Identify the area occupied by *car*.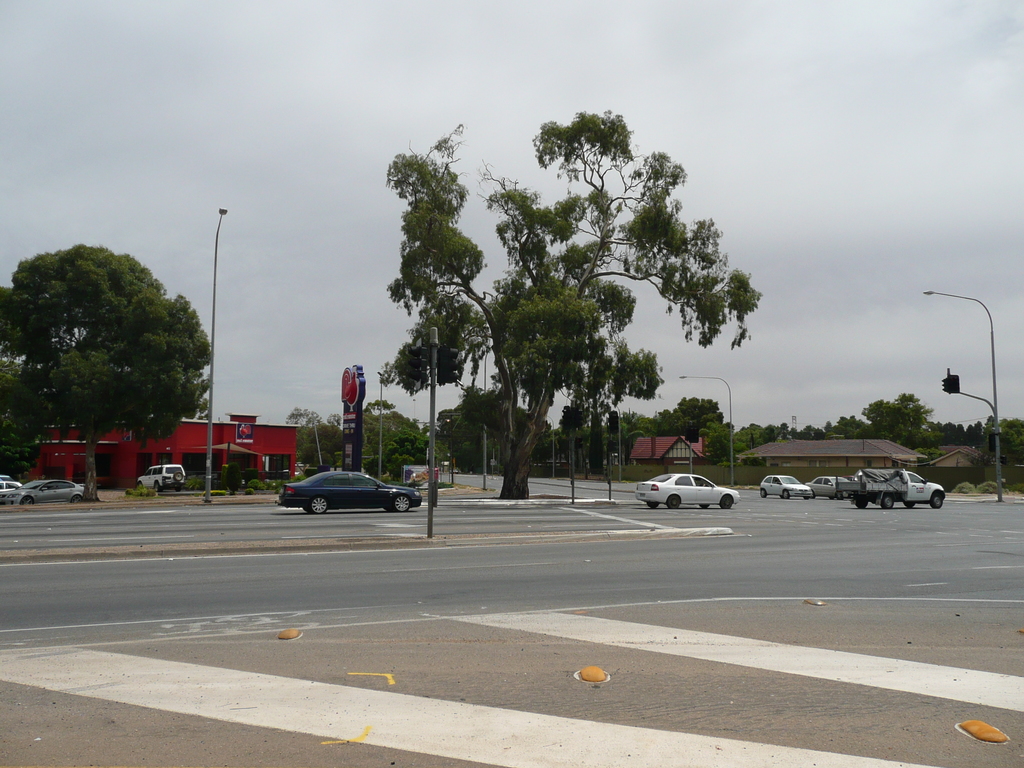
Area: (x1=141, y1=459, x2=175, y2=488).
